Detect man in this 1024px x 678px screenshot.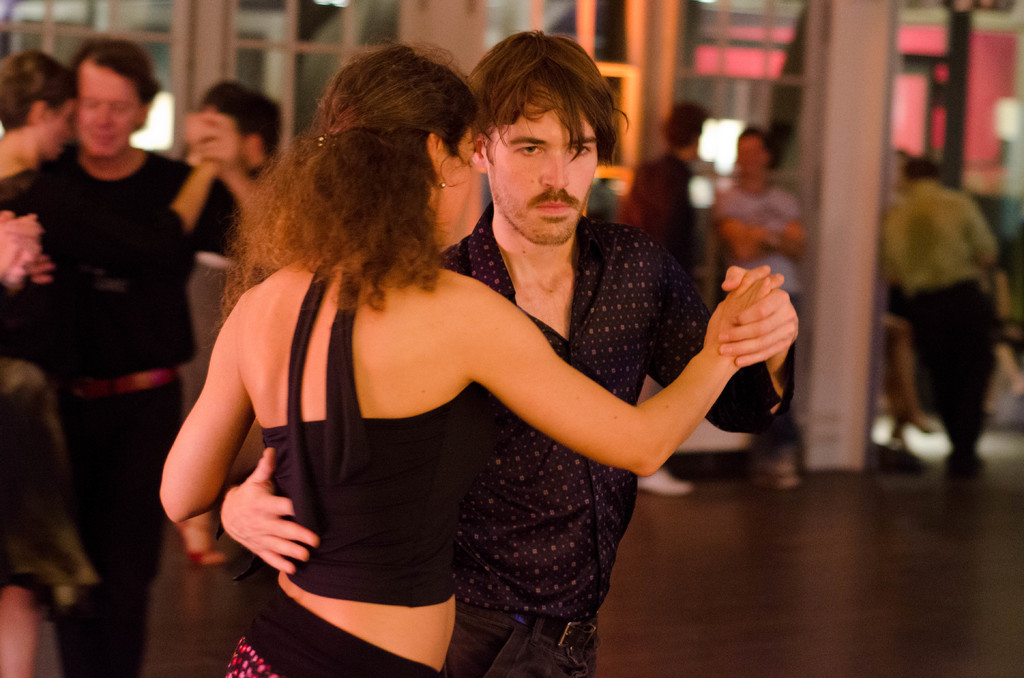
Detection: x1=0, y1=36, x2=244, y2=677.
